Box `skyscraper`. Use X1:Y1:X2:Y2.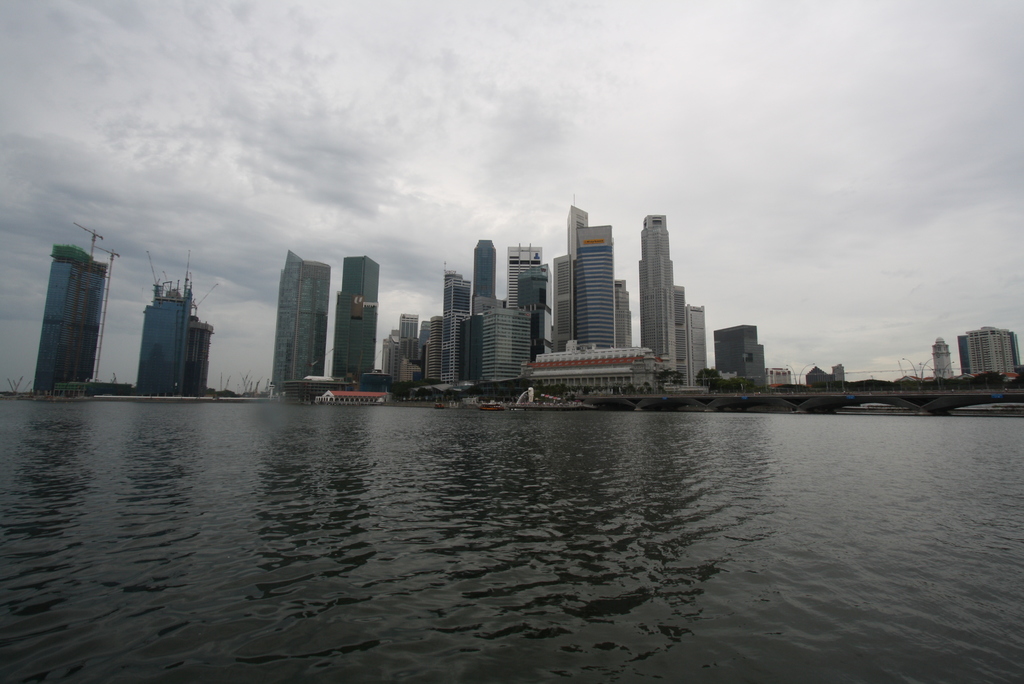
717:327:769:386.
